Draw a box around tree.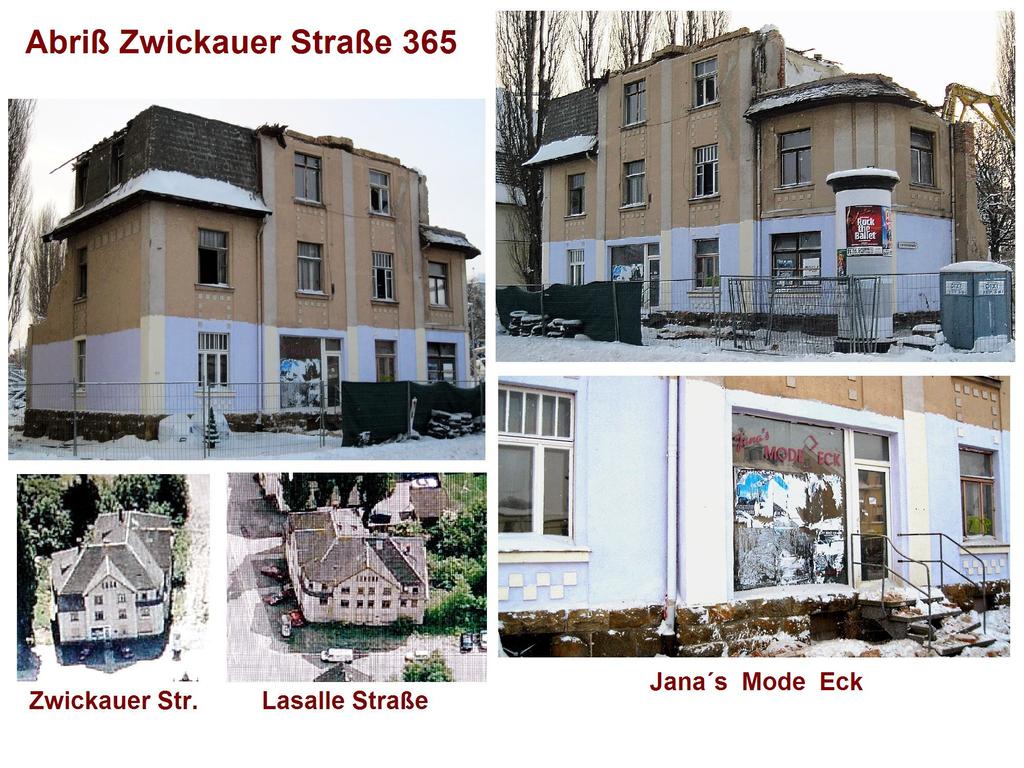
rect(464, 273, 485, 369).
